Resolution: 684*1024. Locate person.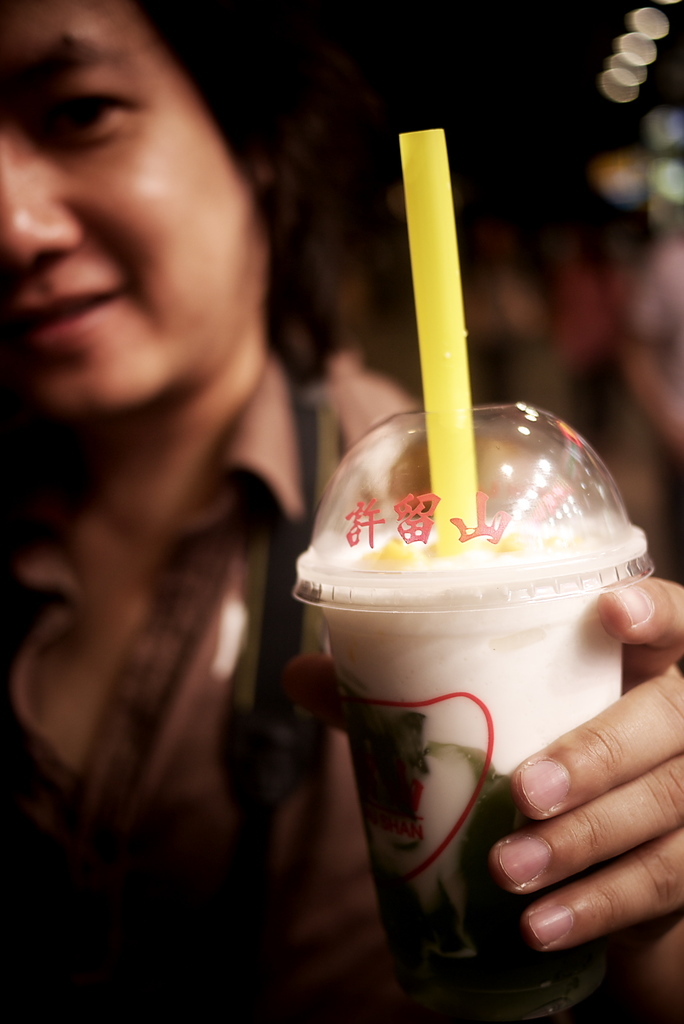
l=0, t=0, r=683, b=1023.
